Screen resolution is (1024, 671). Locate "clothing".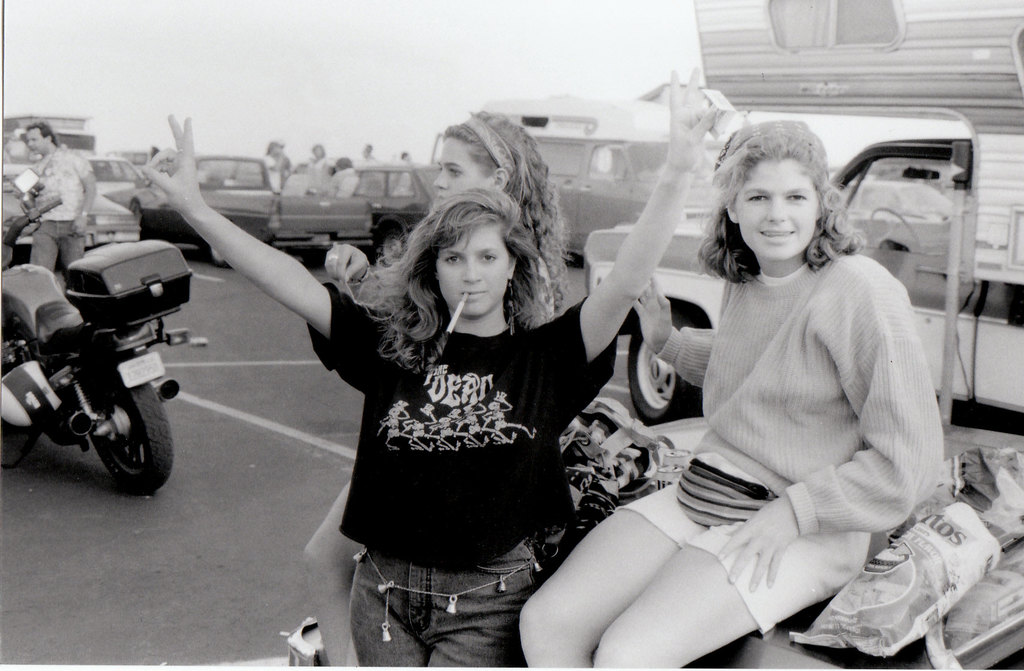
rect(28, 138, 94, 277).
